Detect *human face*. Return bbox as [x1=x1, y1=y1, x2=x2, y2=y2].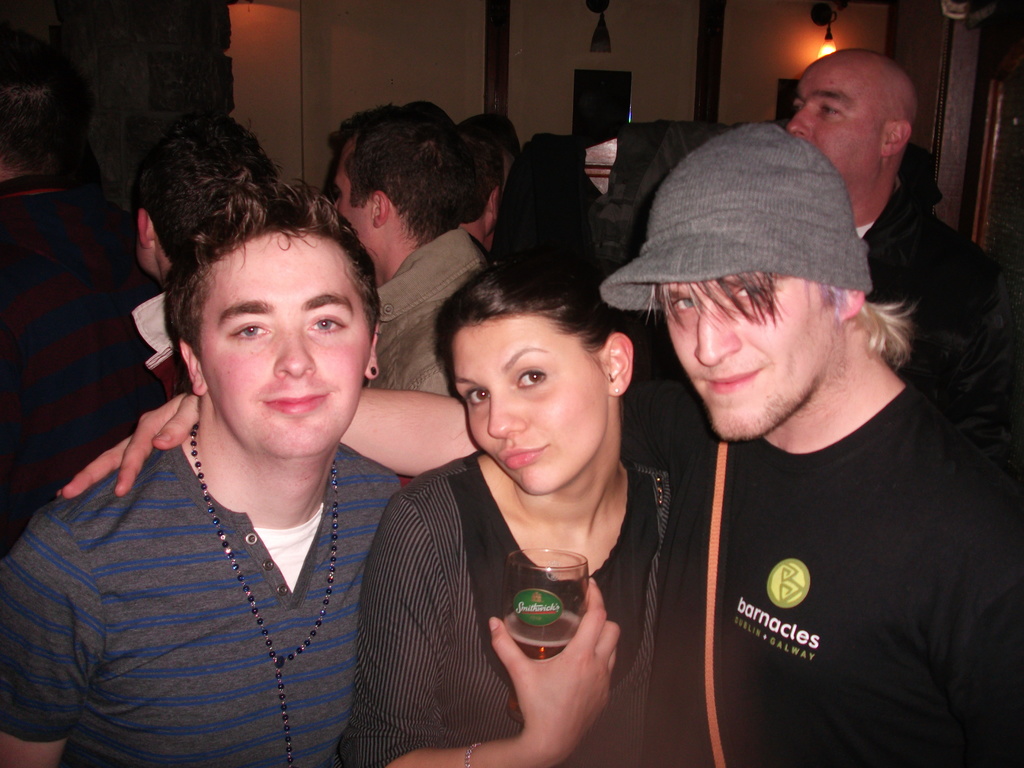
[x1=334, y1=157, x2=375, y2=242].
